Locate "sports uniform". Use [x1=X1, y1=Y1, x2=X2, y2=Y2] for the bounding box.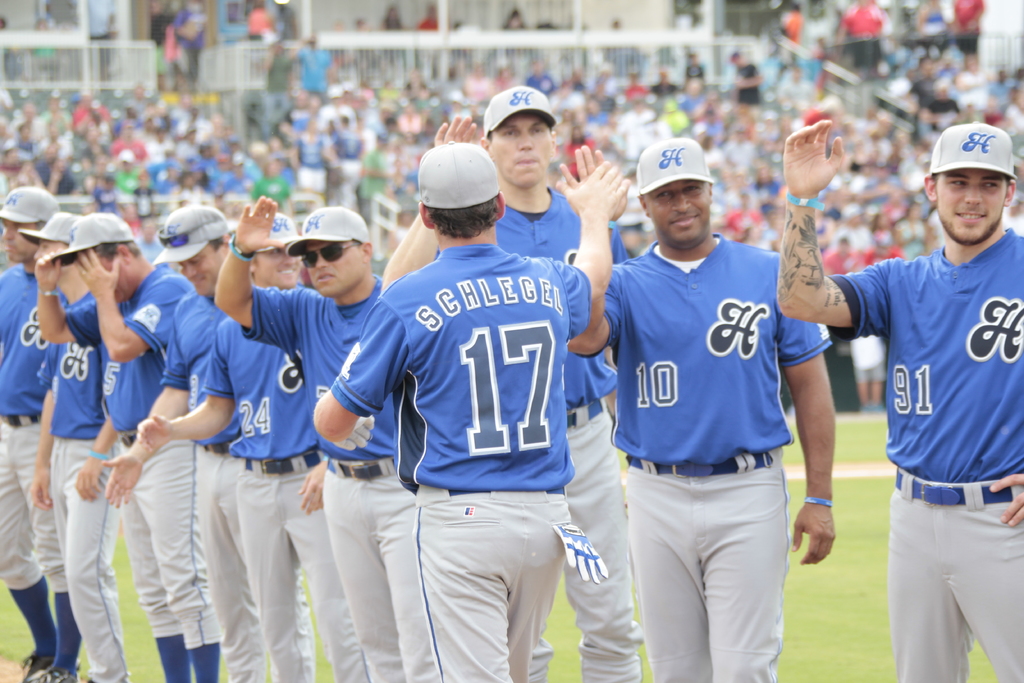
[x1=195, y1=312, x2=368, y2=682].
